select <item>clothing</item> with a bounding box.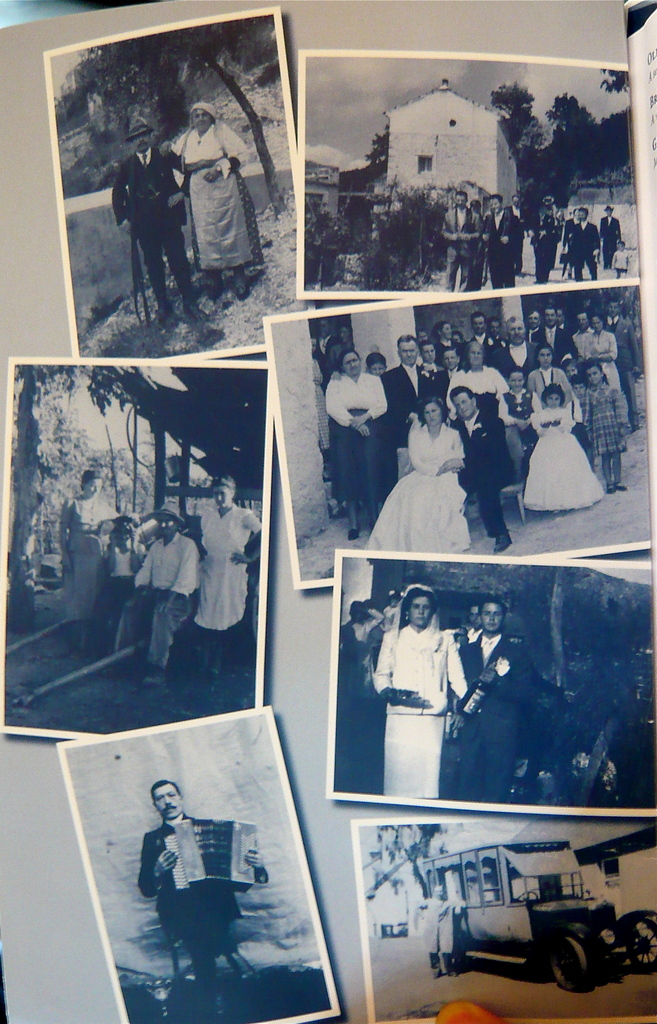
487,200,518,293.
